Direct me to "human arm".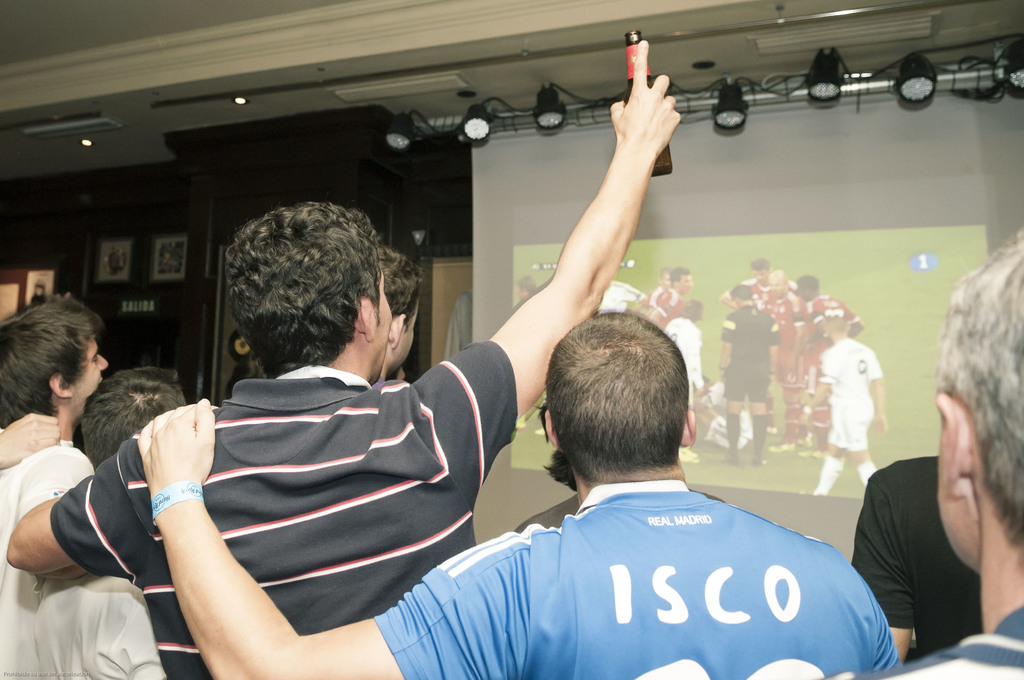
Direction: left=0, top=408, right=65, bottom=471.
